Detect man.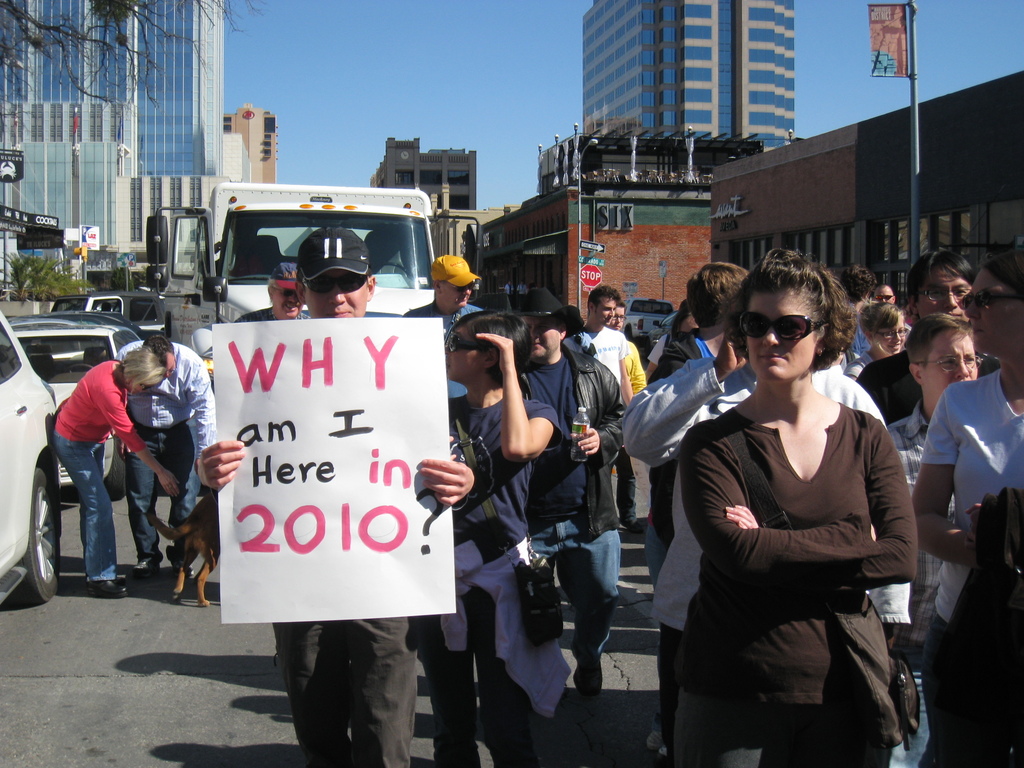
Detected at (left=609, top=299, right=646, bottom=537).
